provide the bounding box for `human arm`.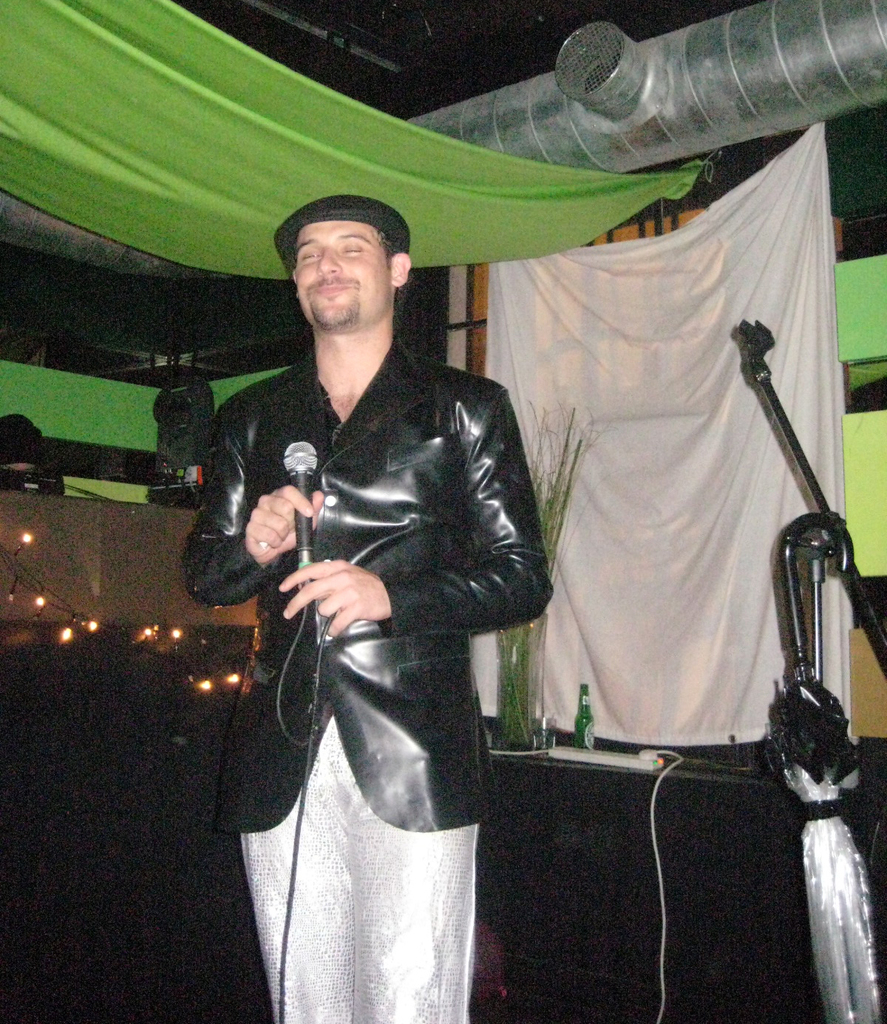
BBox(497, 0, 879, 143).
